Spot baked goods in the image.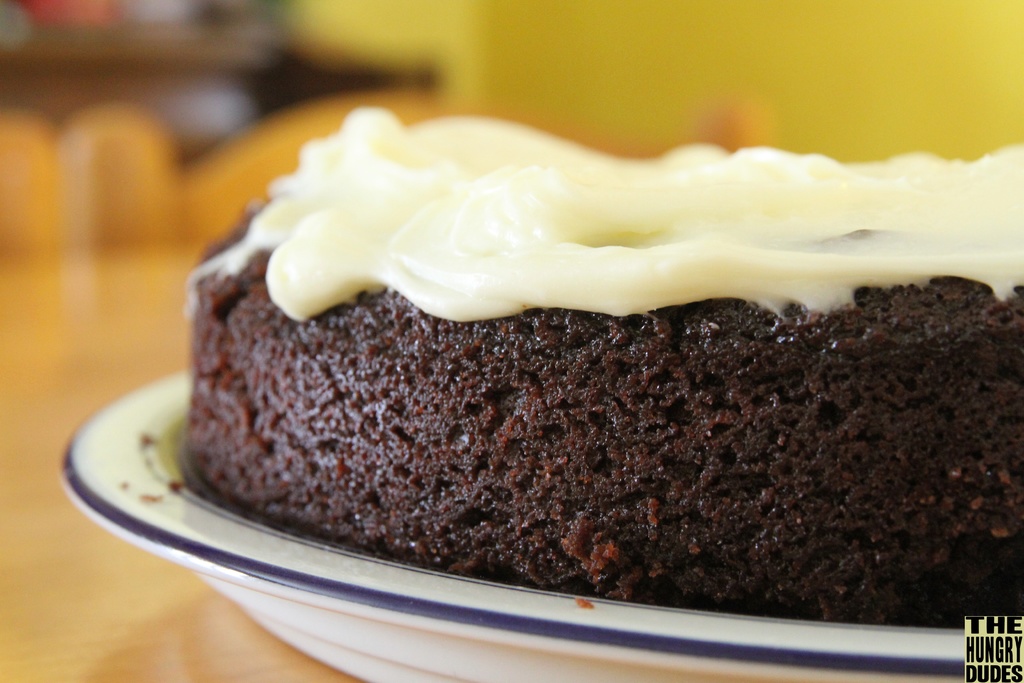
baked goods found at pyautogui.locateOnScreen(187, 101, 1023, 617).
